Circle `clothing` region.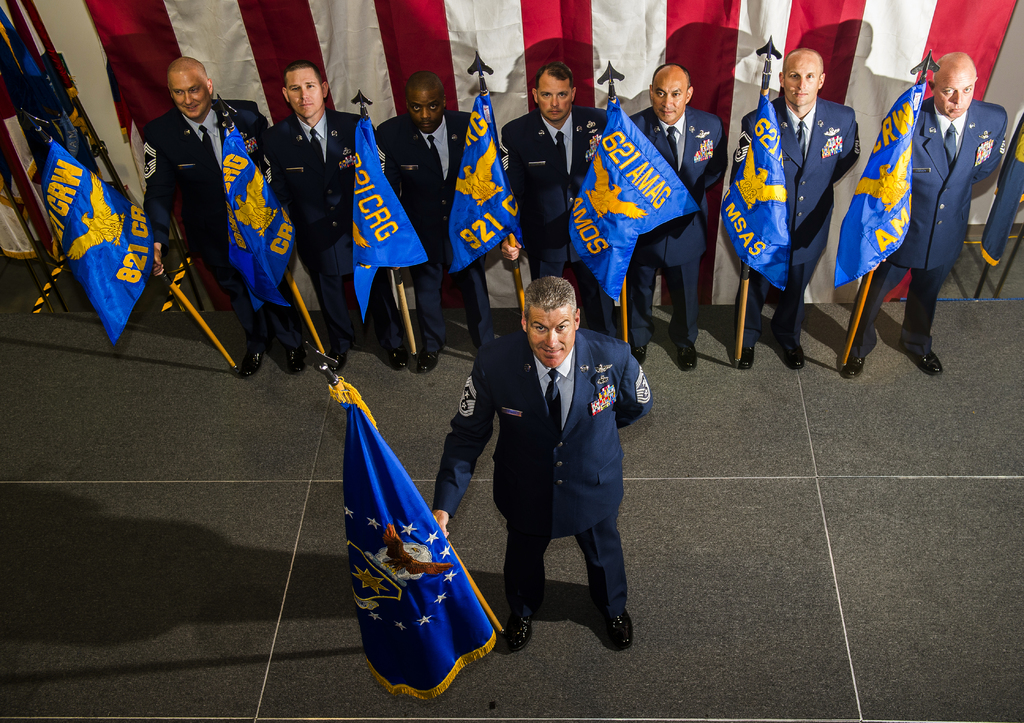
Region: 140/99/270/319.
